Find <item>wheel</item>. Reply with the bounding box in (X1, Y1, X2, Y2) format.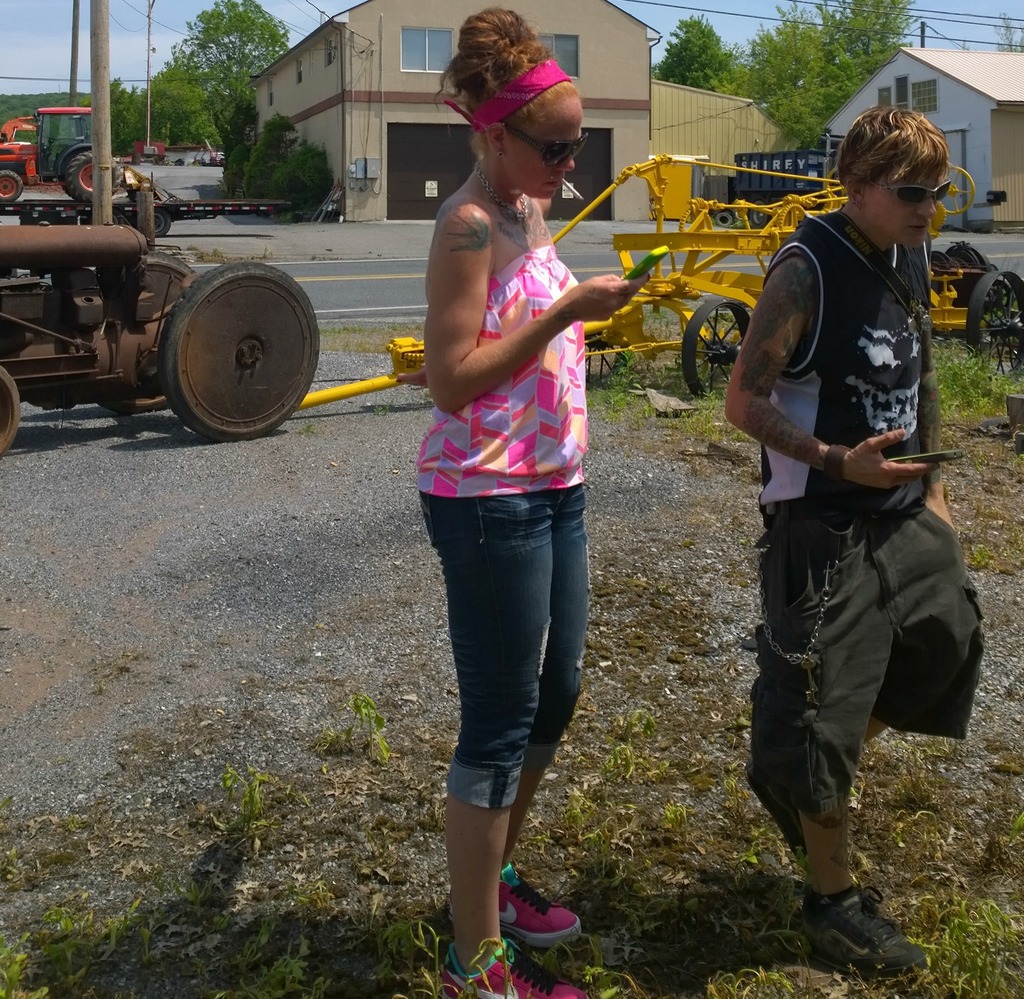
(940, 160, 976, 216).
